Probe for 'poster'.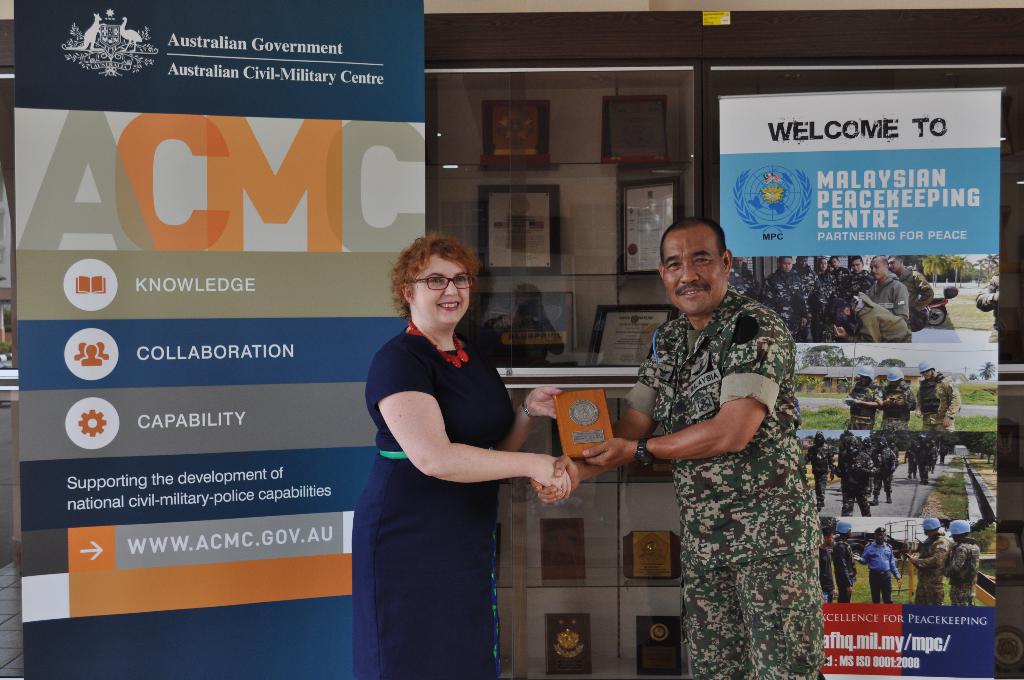
Probe result: 716/85/1000/679.
